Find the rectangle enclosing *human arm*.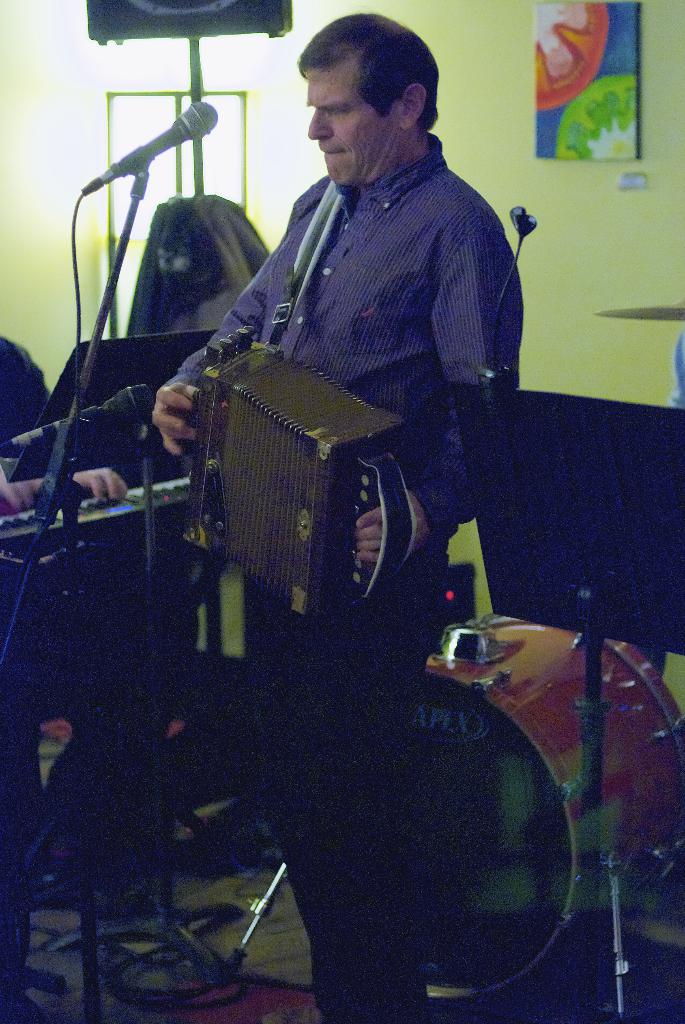
l=145, t=199, r=283, b=470.
